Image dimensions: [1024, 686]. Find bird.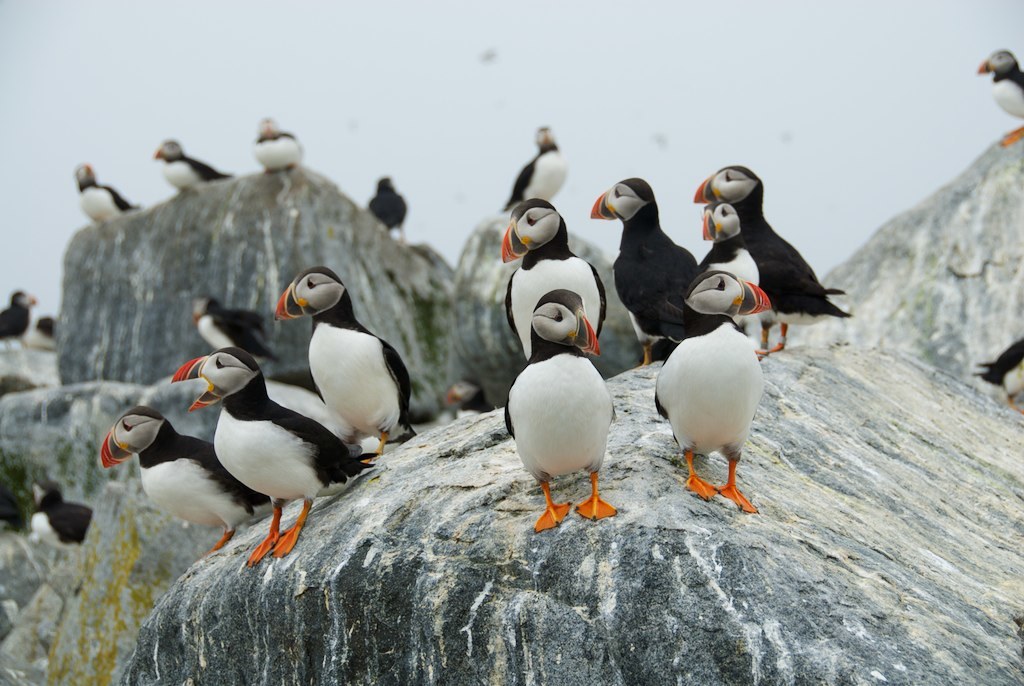
28,477,94,557.
